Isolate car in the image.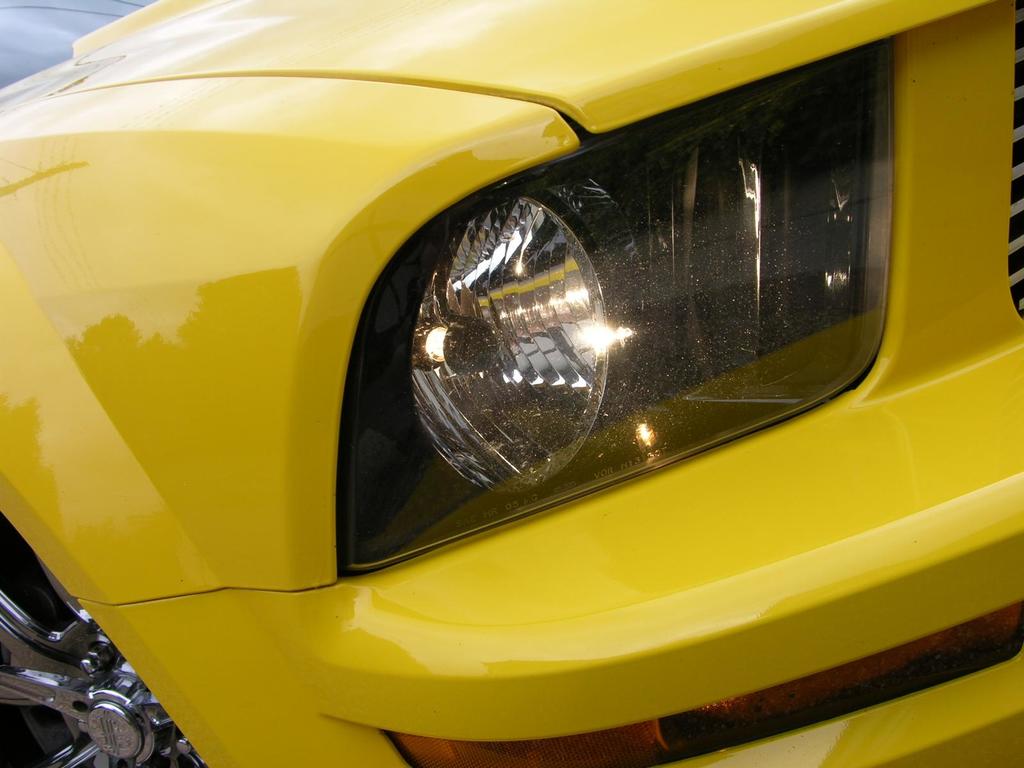
Isolated region: [x1=0, y1=0, x2=1023, y2=767].
